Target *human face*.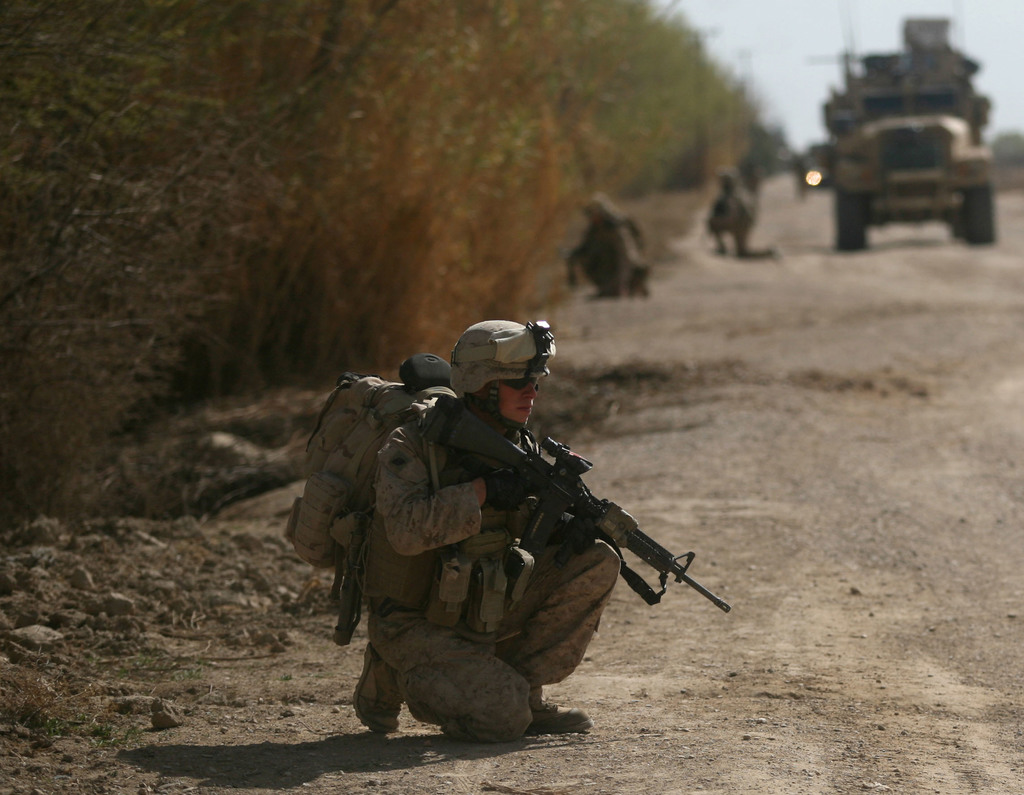
Target region: {"x1": 482, "y1": 372, "x2": 540, "y2": 425}.
